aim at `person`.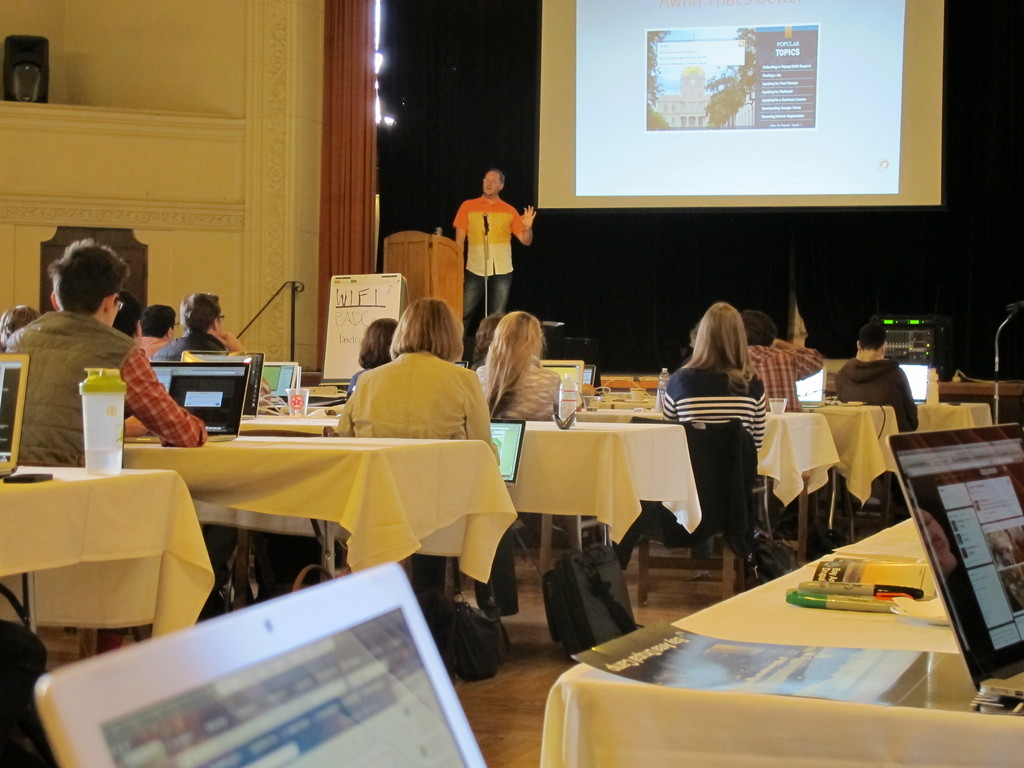
Aimed at bbox=[110, 289, 152, 442].
